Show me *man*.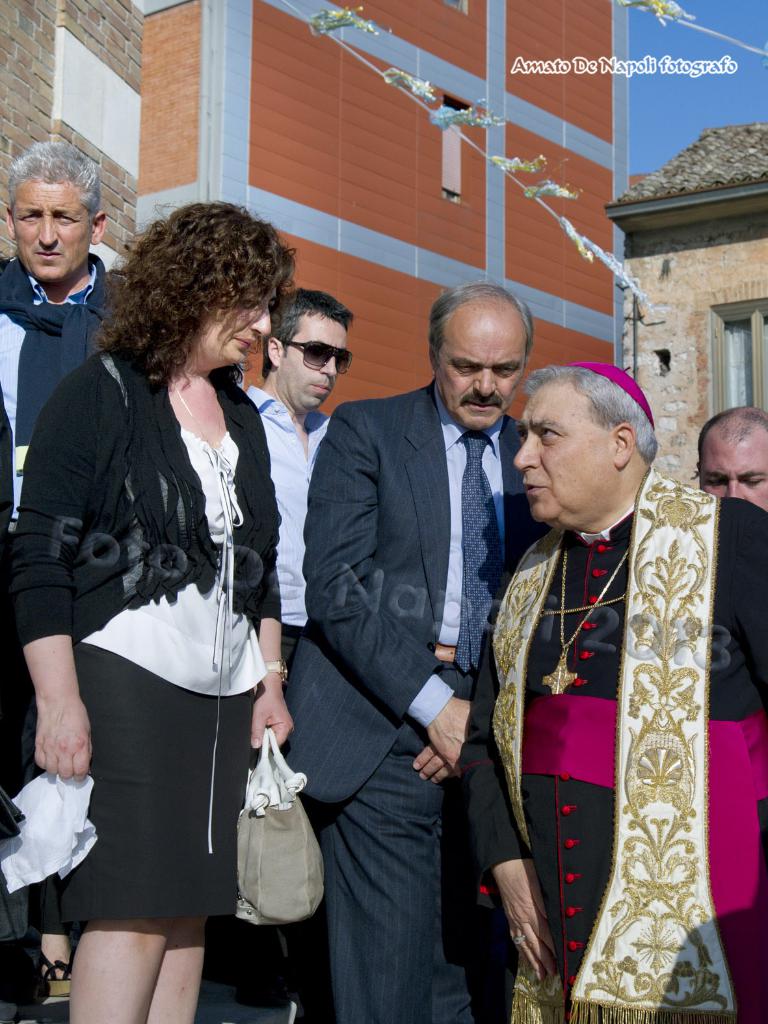
*man* is here: detection(245, 283, 352, 666).
